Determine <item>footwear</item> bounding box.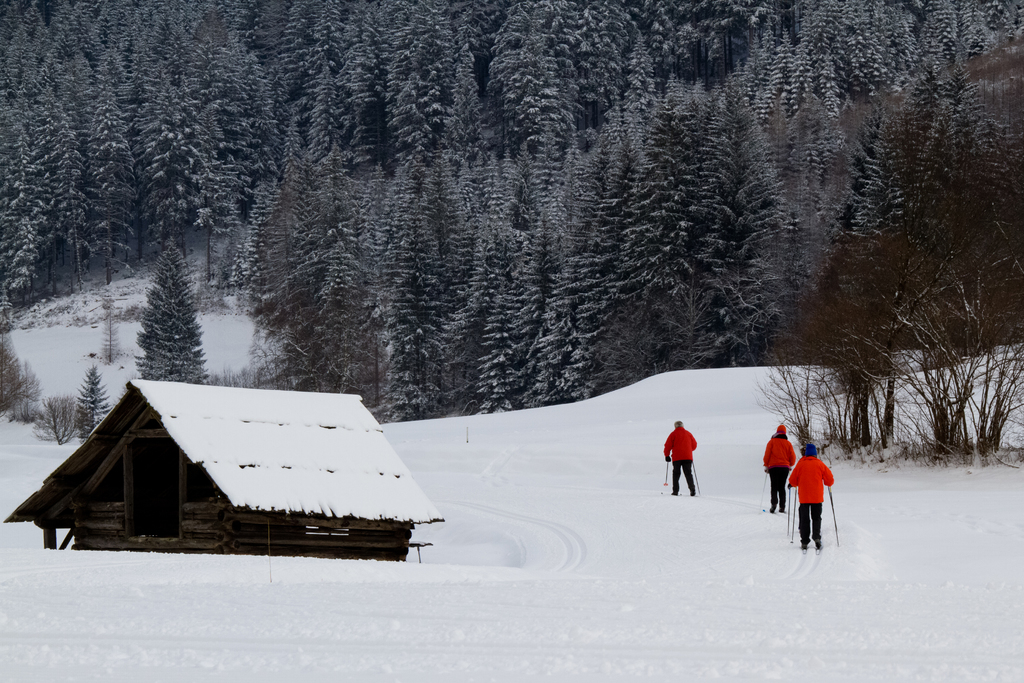
Determined: (691, 490, 697, 497).
